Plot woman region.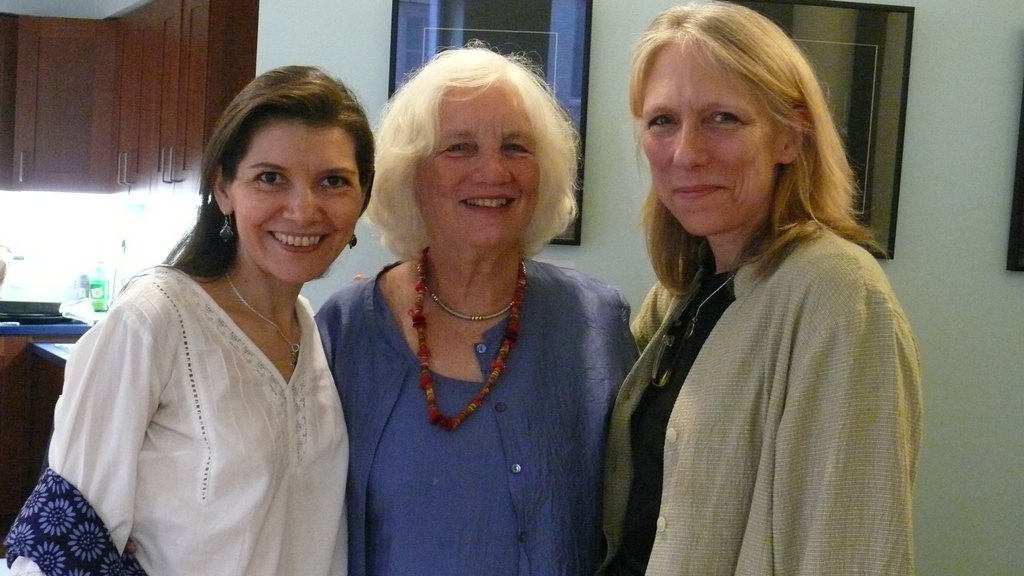
Plotted at box(316, 38, 644, 575).
